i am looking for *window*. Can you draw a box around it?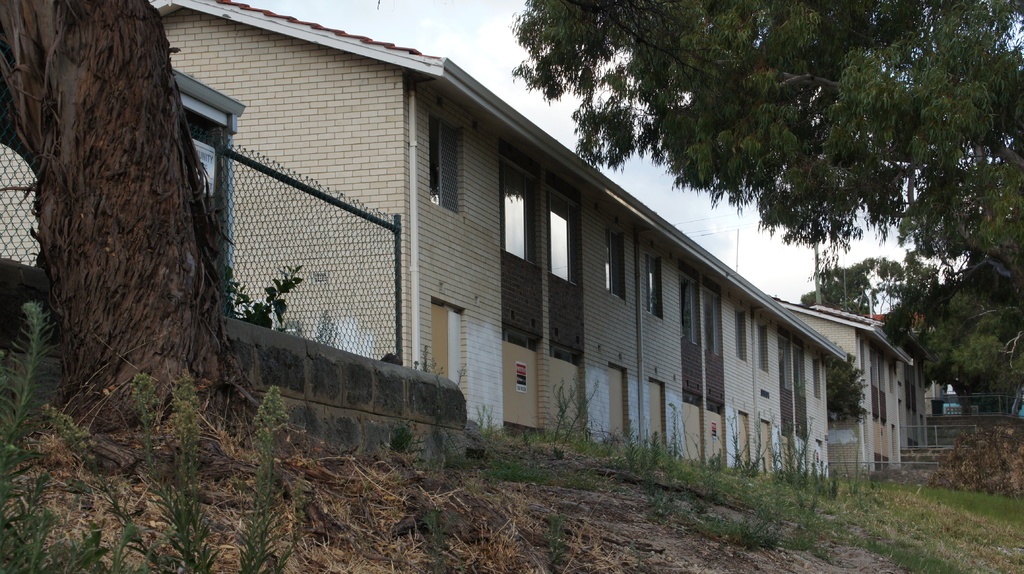
Sure, the bounding box is detection(544, 183, 577, 284).
